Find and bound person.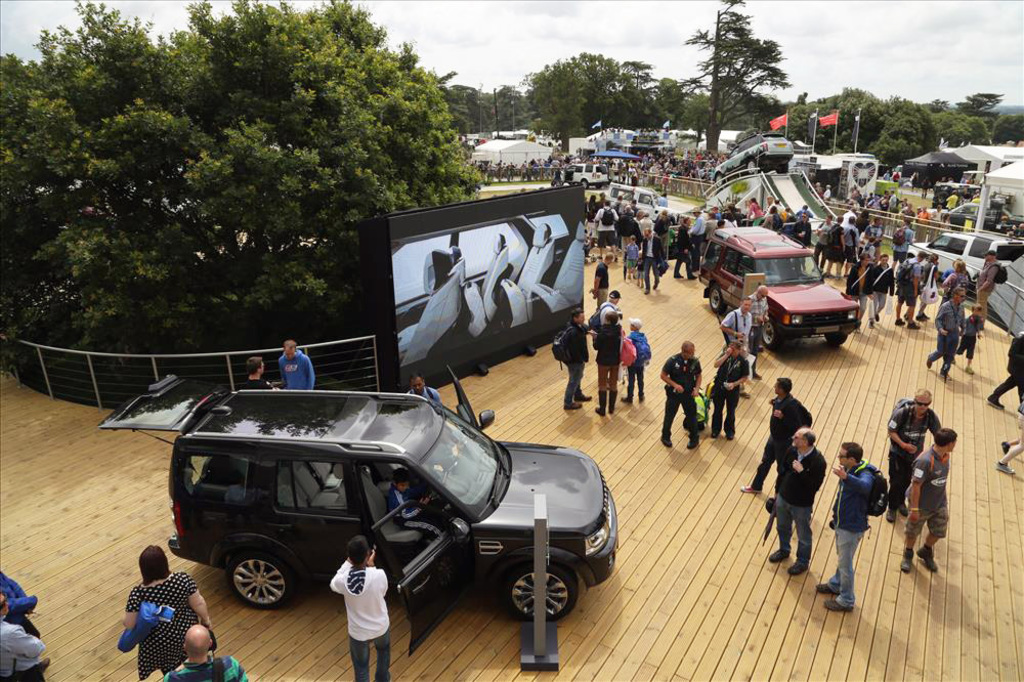
Bound: [656, 337, 700, 451].
